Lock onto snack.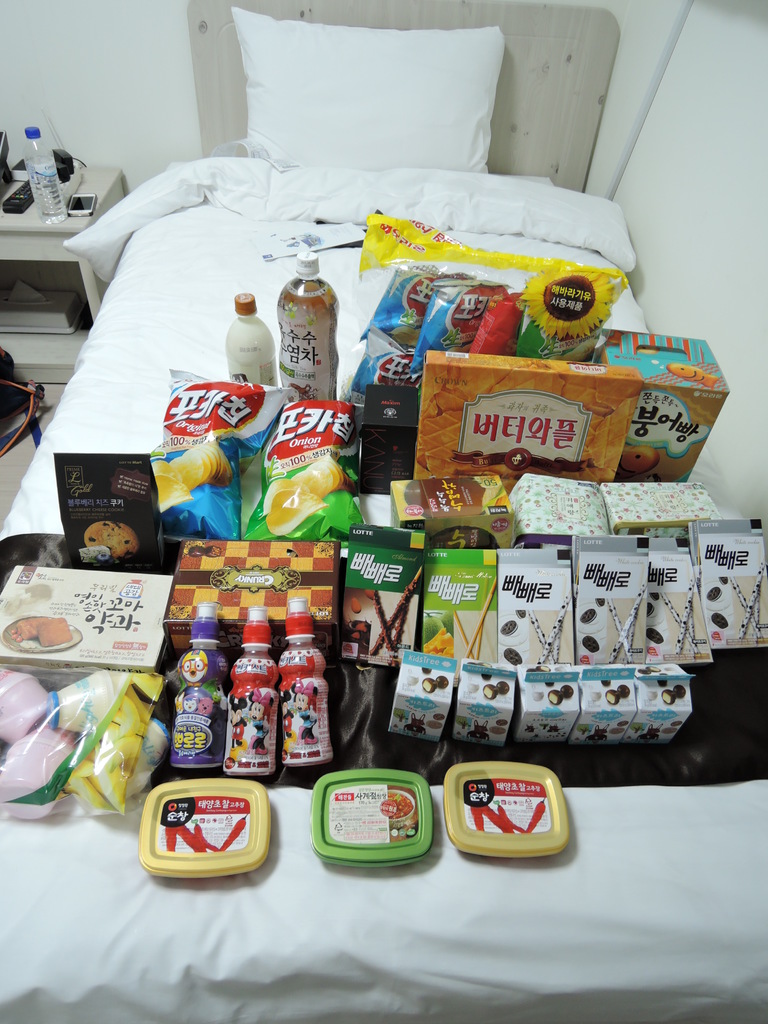
Locked: bbox=(261, 454, 350, 538).
